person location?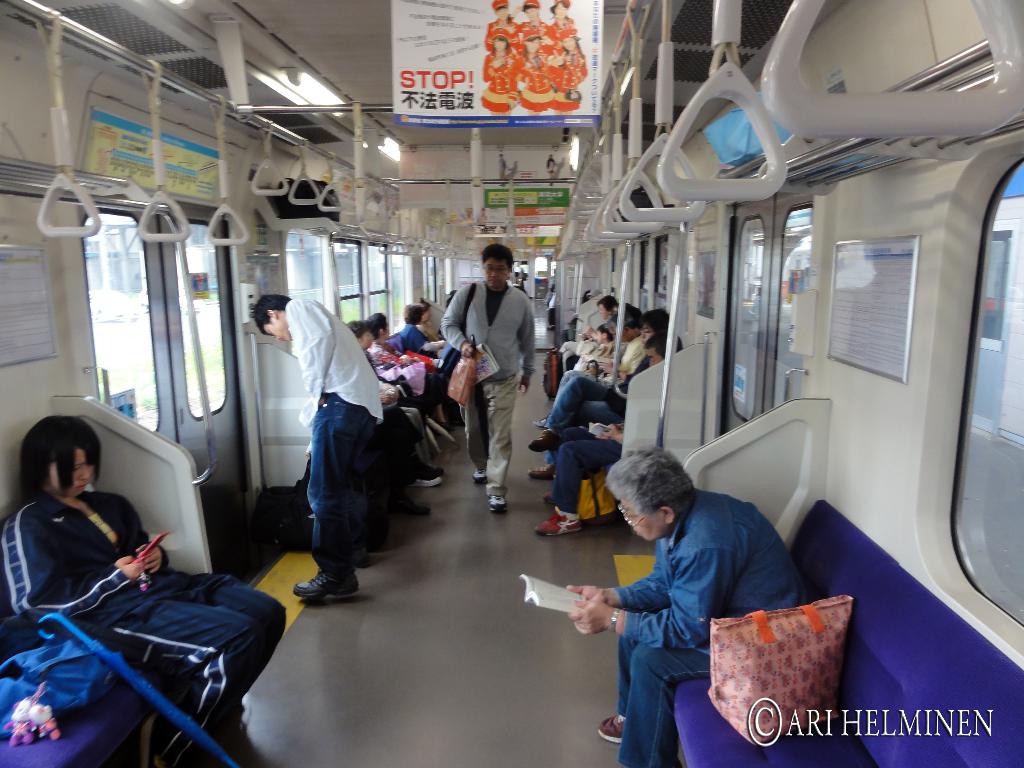
detection(579, 291, 622, 338)
